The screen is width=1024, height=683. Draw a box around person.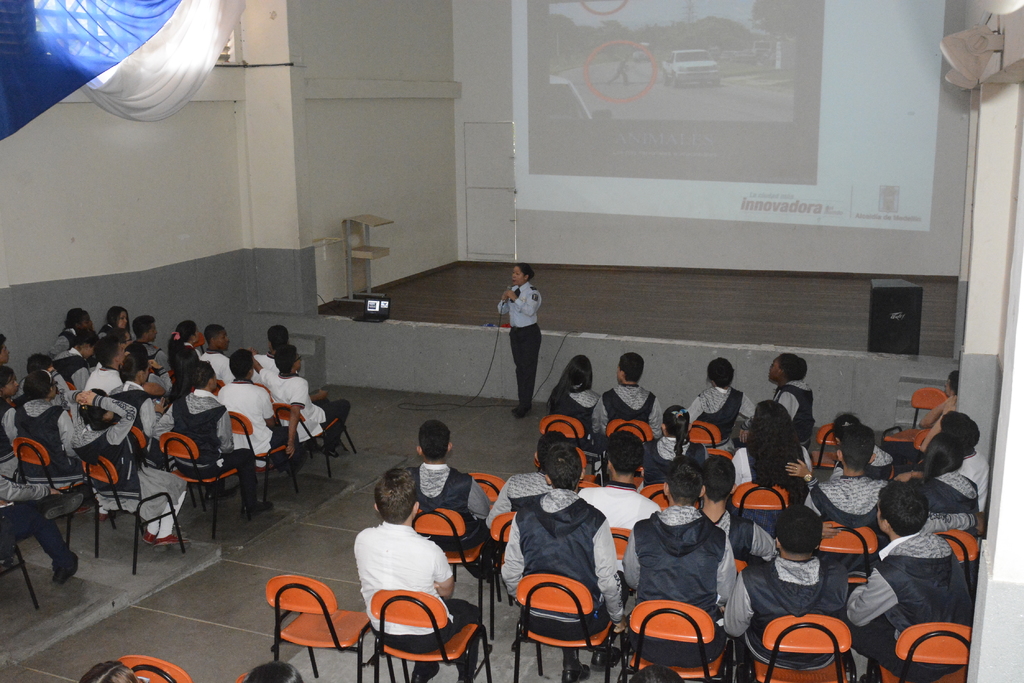
Rect(680, 362, 764, 457).
